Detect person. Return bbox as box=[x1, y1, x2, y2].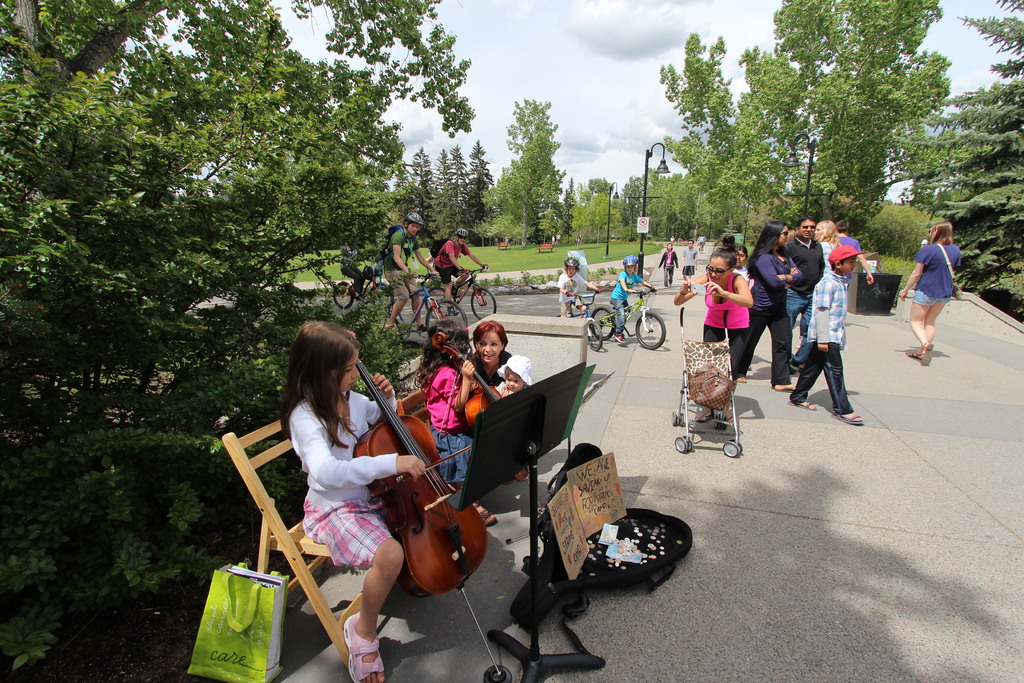
box=[796, 238, 867, 429].
